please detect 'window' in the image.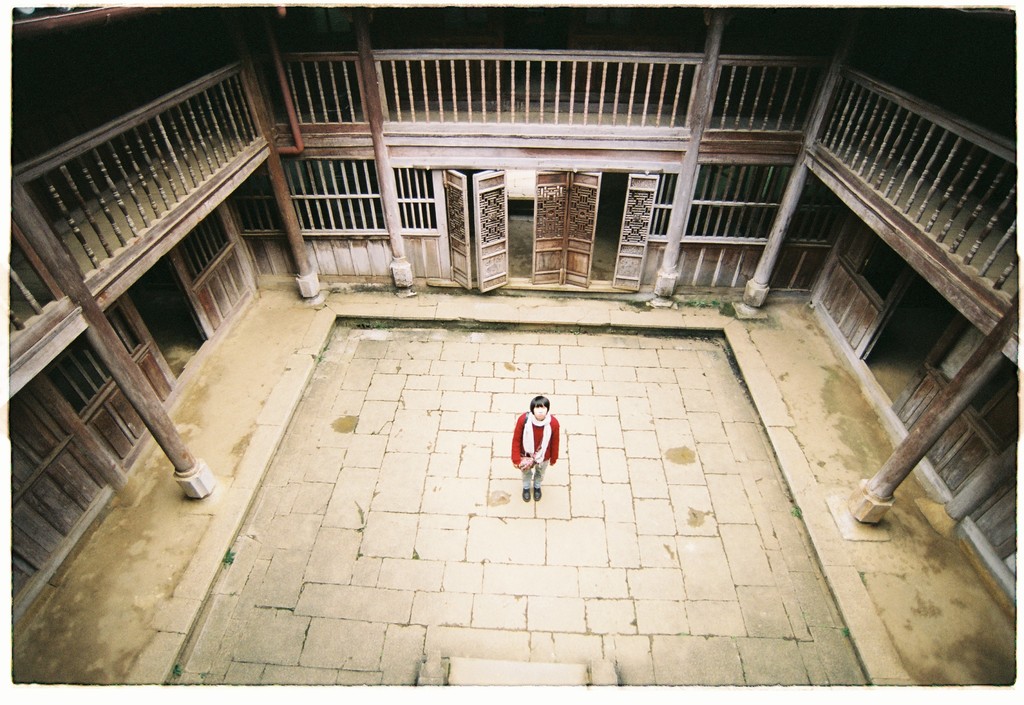
box(696, 163, 830, 245).
